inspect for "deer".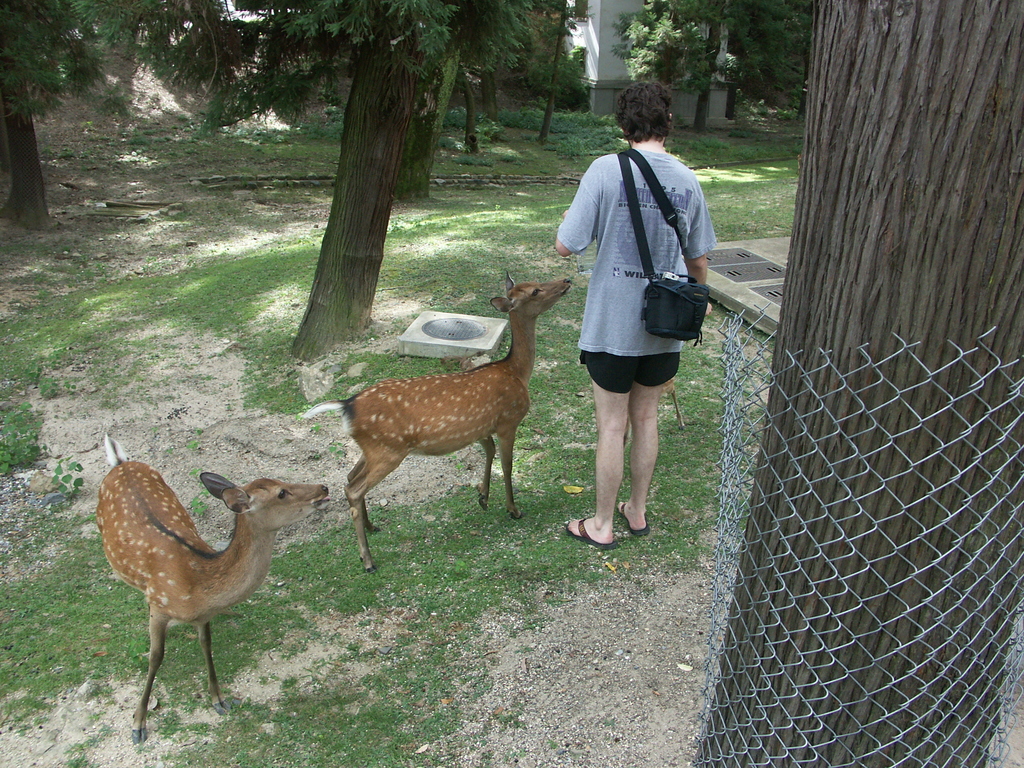
Inspection: [93,441,329,741].
